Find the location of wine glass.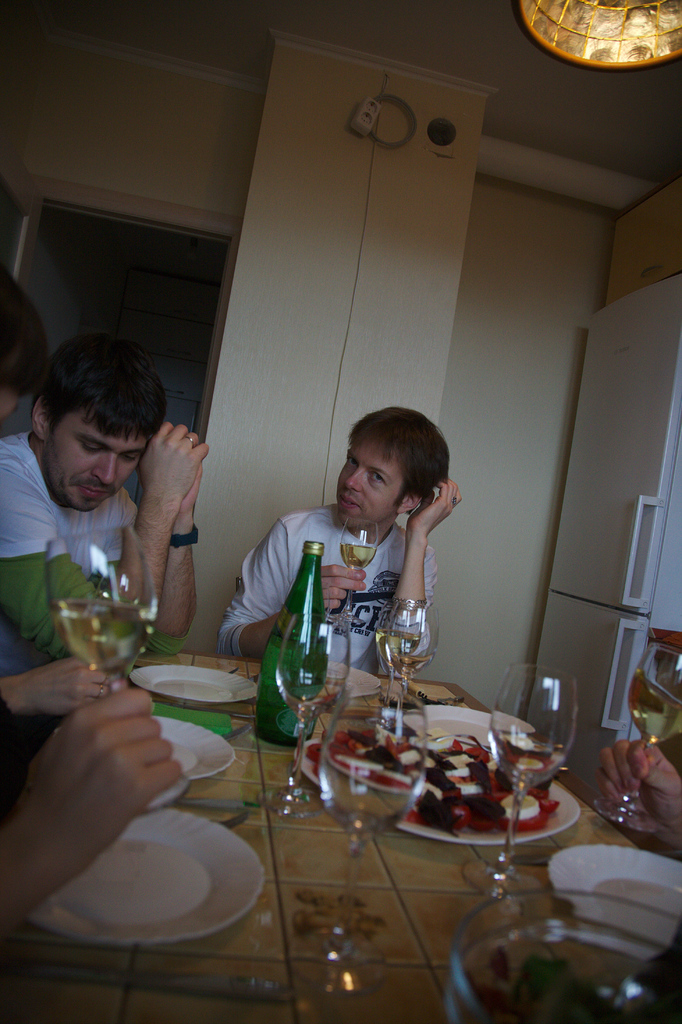
Location: (339, 518, 379, 630).
